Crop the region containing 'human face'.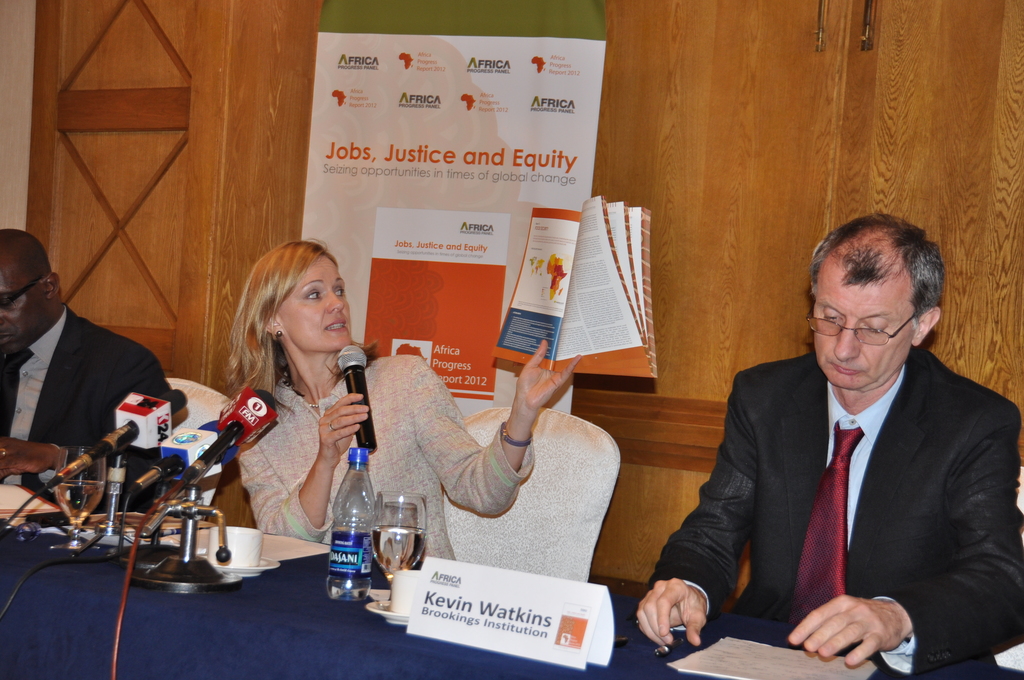
Crop region: bbox=(0, 261, 50, 355).
